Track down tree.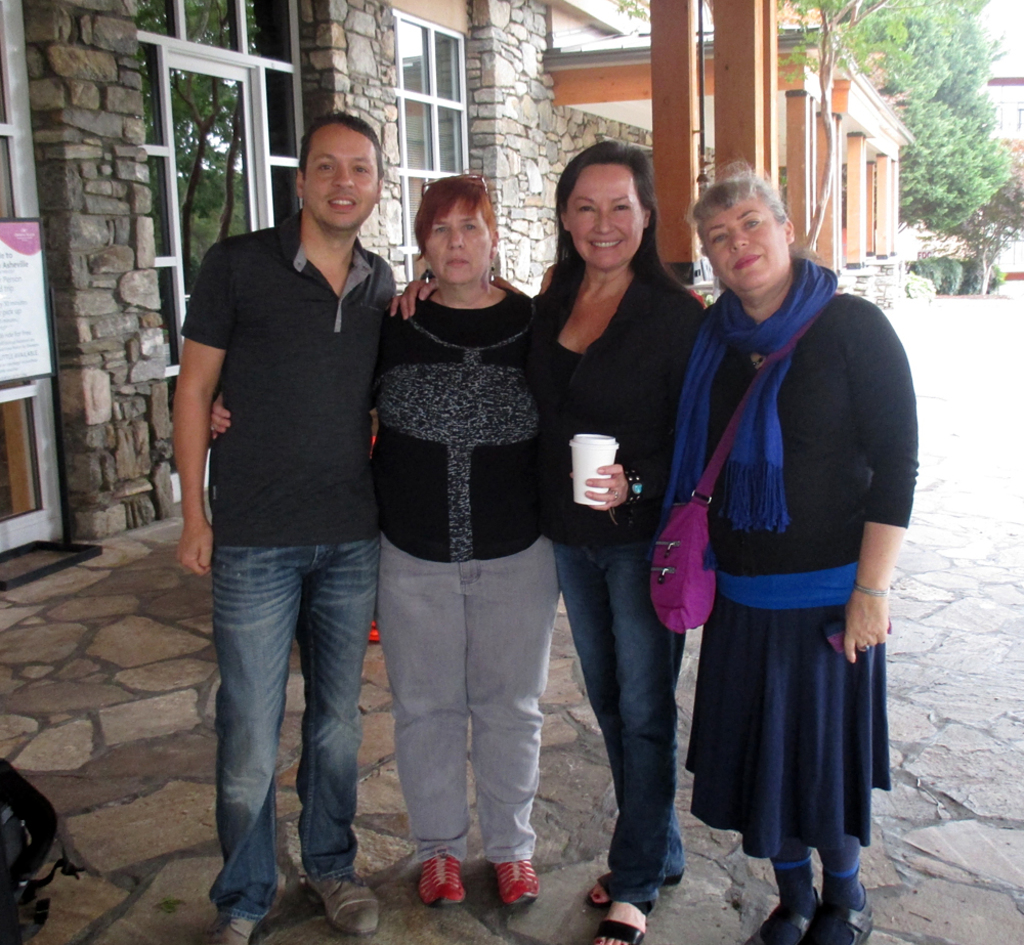
Tracked to x1=600 y1=0 x2=958 y2=243.
